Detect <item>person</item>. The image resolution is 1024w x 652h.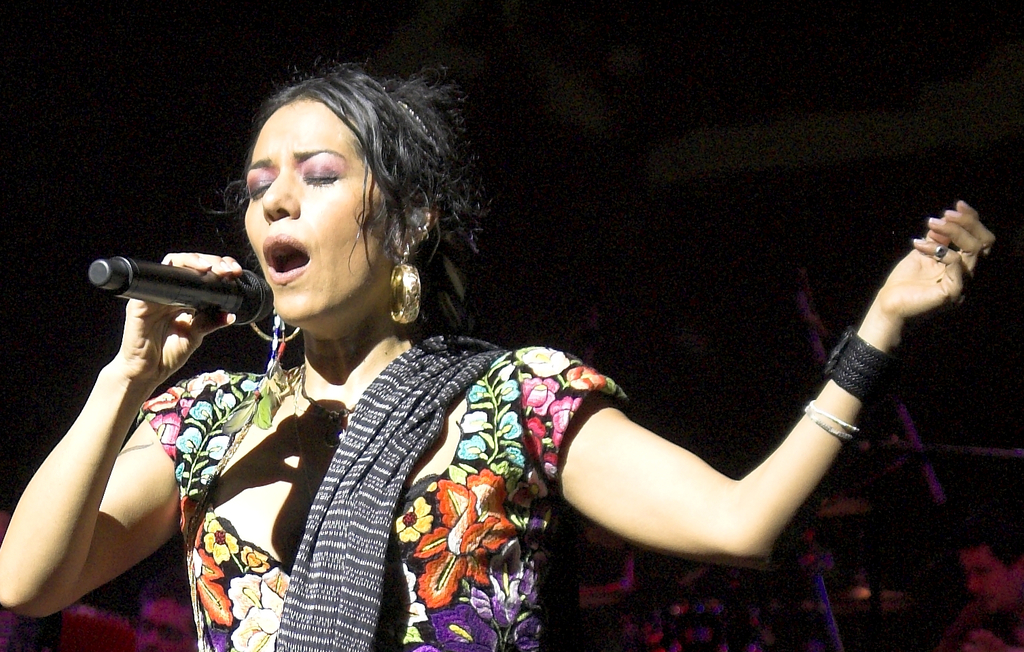
detection(284, 107, 930, 642).
